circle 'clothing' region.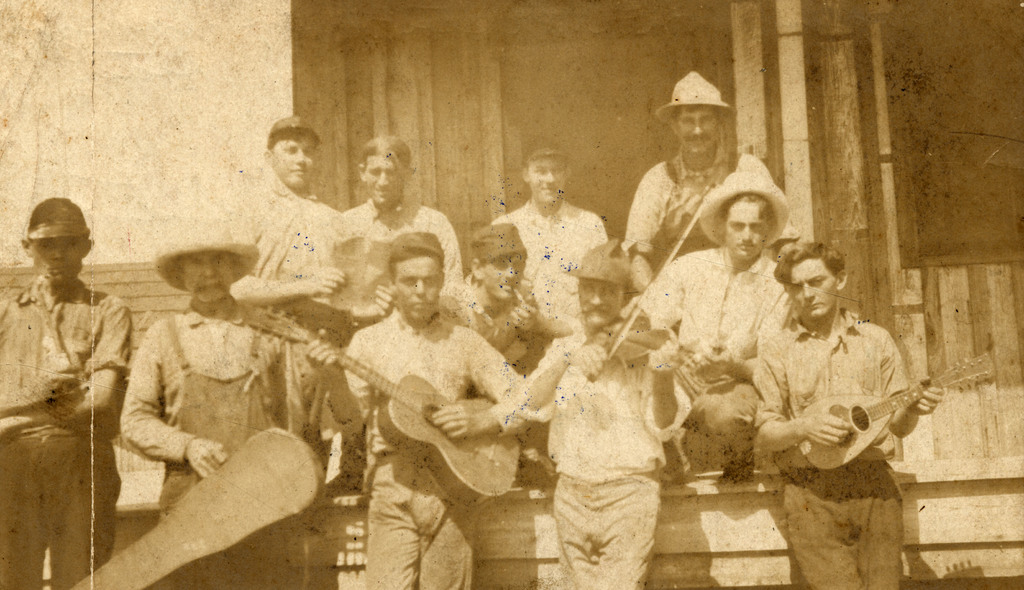
Region: 631:150:720:290.
